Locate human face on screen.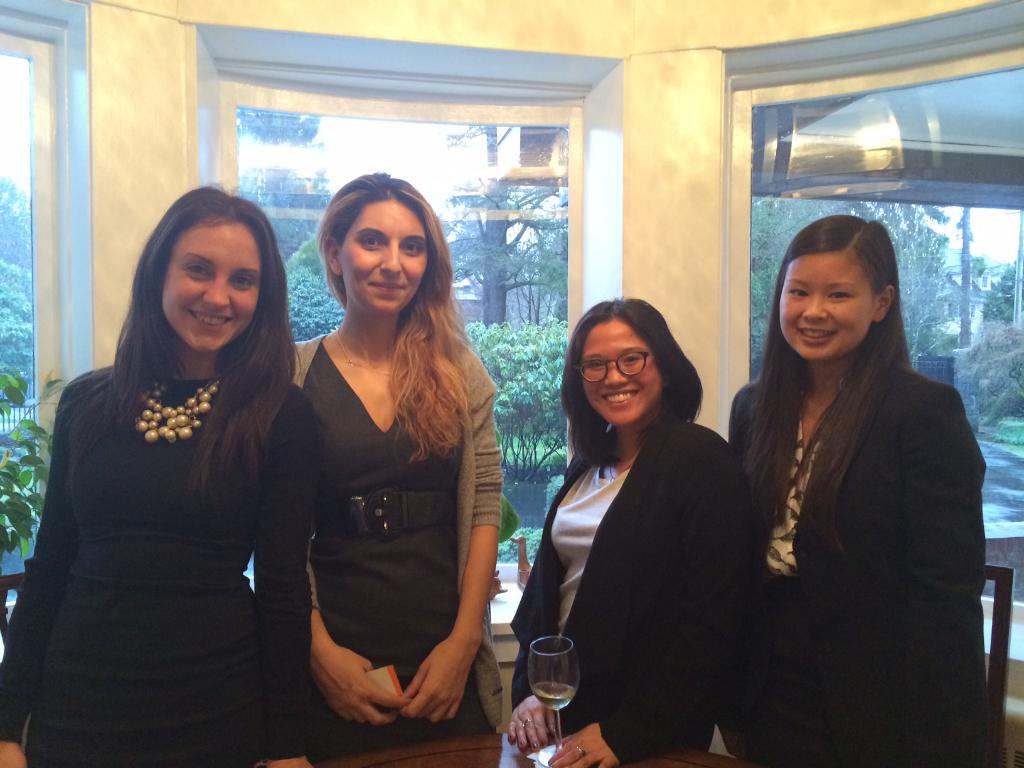
On screen at 580, 317, 661, 428.
